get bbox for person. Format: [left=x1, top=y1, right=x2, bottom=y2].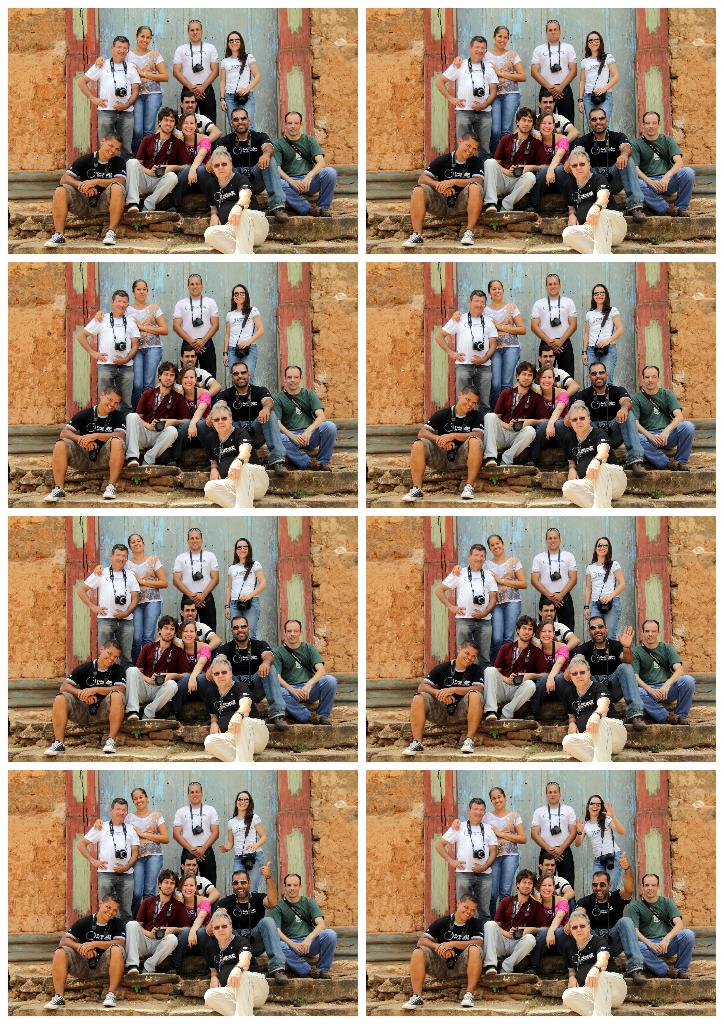
[left=173, top=875, right=220, bottom=987].
